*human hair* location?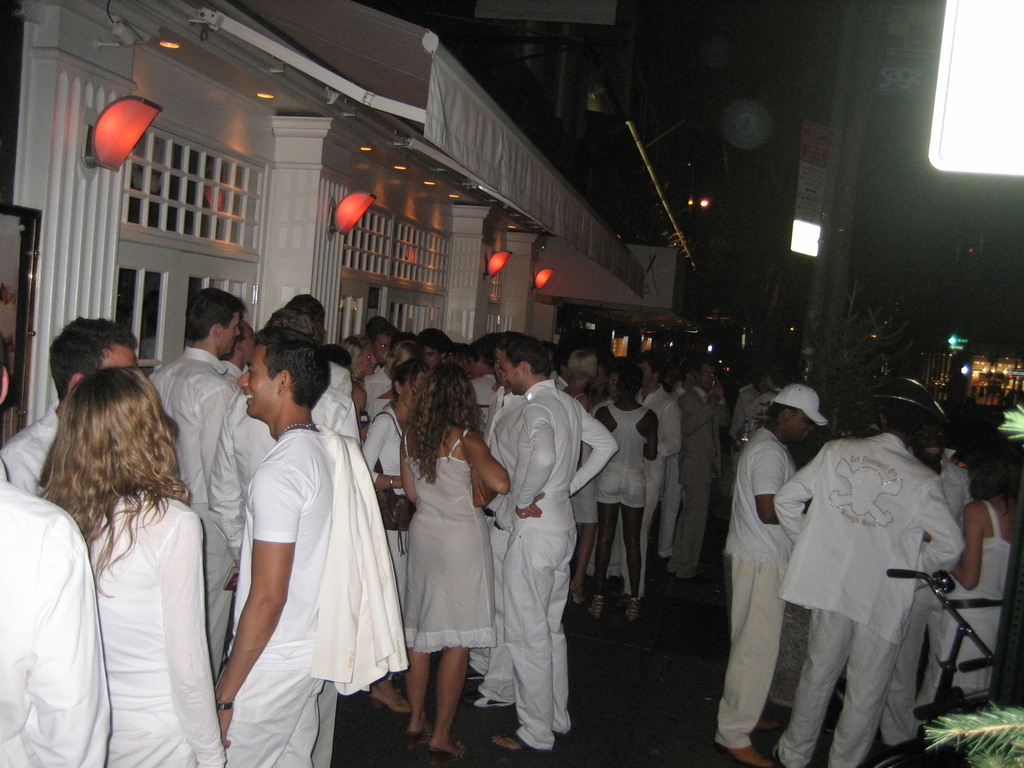
[x1=881, y1=396, x2=931, y2=436]
